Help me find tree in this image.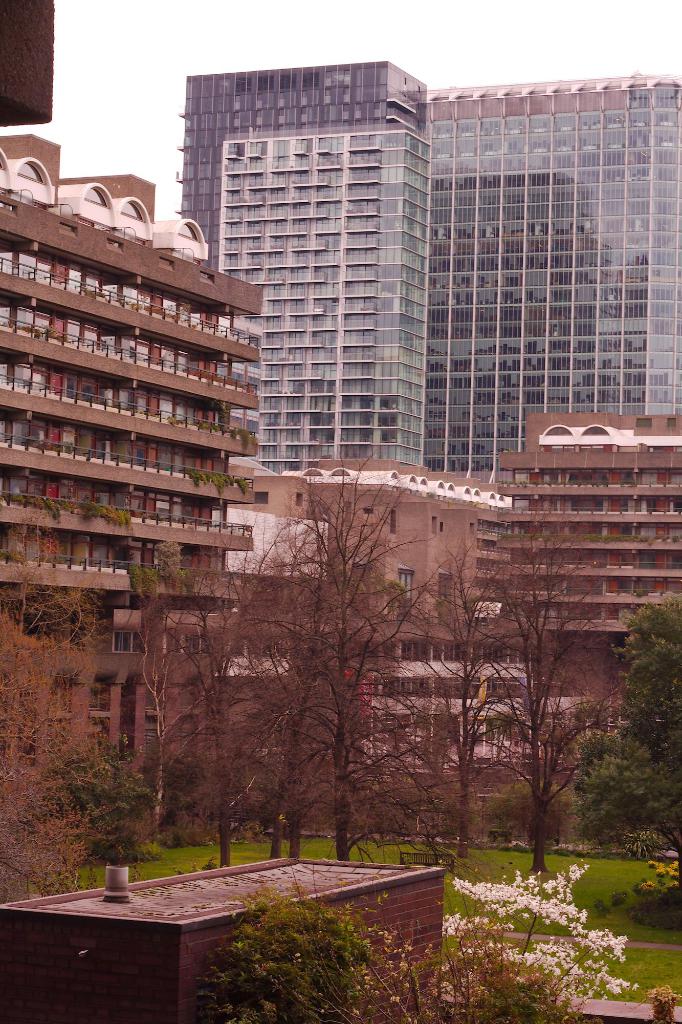
Found it: (0,563,189,909).
